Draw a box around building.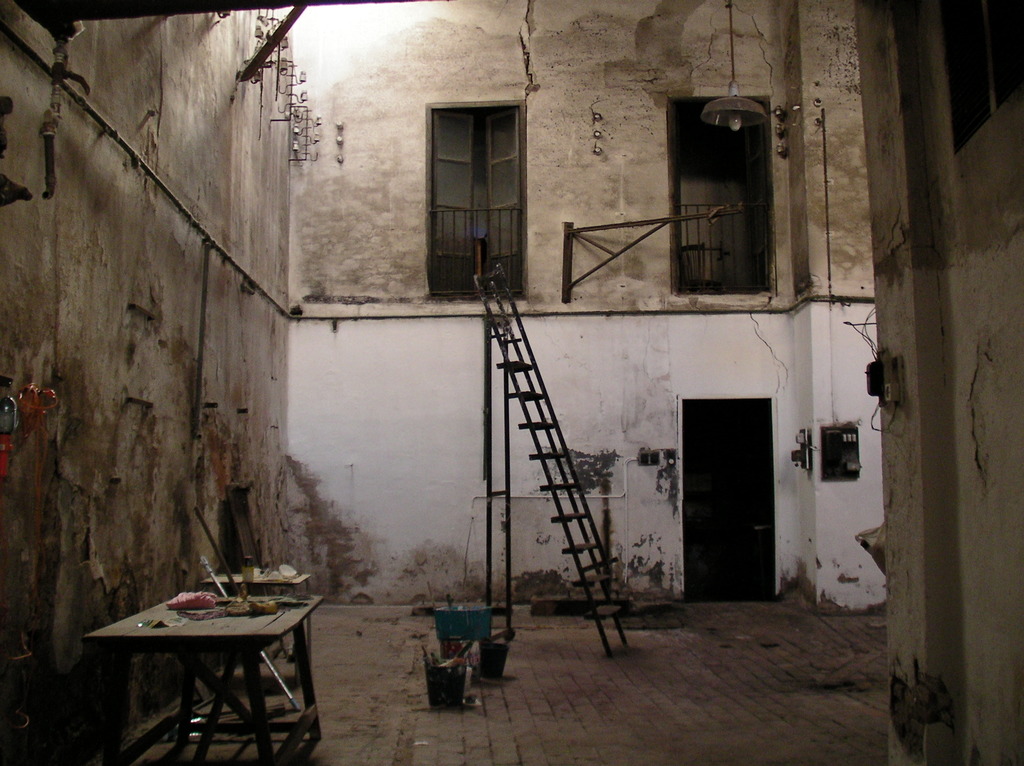
(x1=0, y1=1, x2=1023, y2=765).
